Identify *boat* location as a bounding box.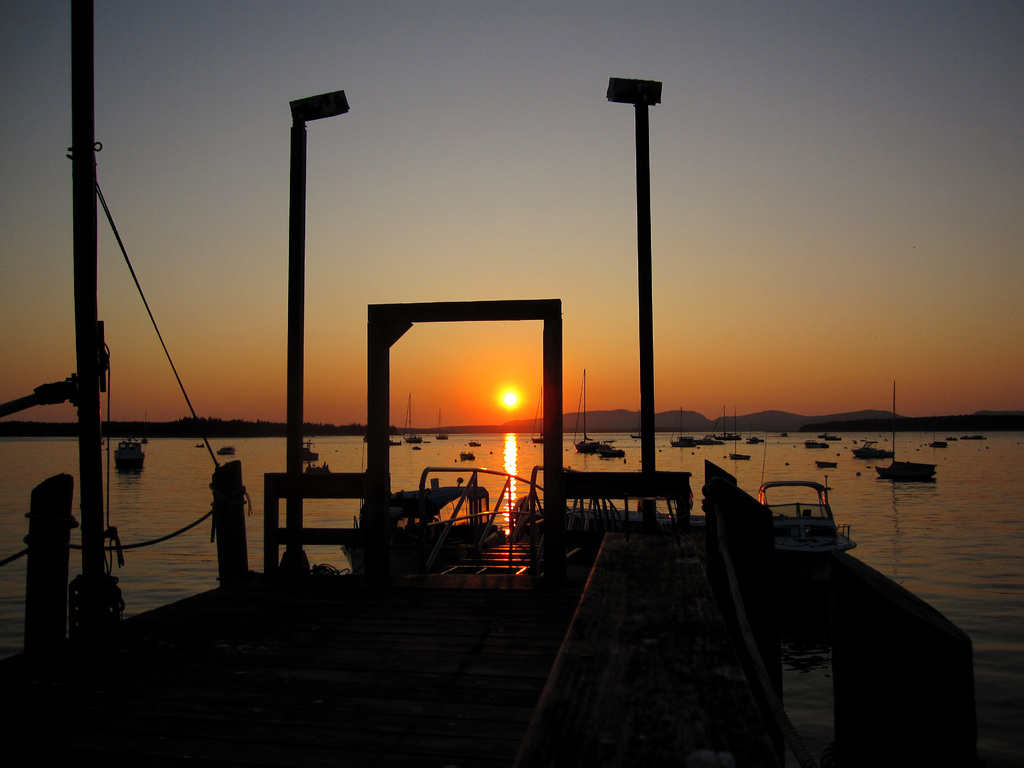
{"left": 403, "top": 390, "right": 426, "bottom": 445}.
